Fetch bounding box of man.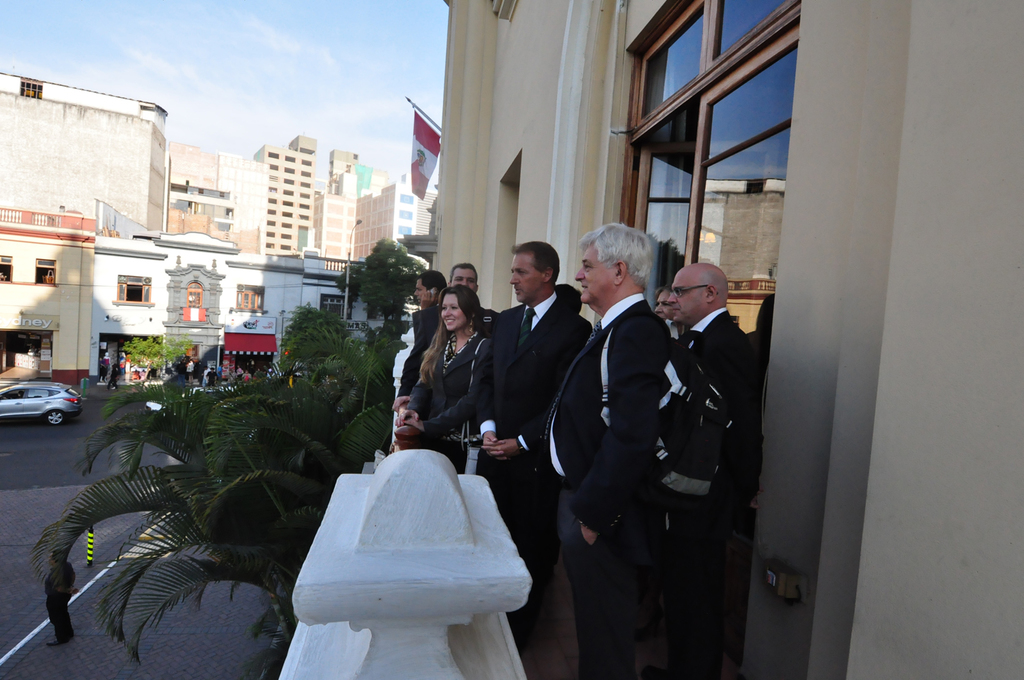
Bbox: [left=429, top=264, right=507, bottom=425].
